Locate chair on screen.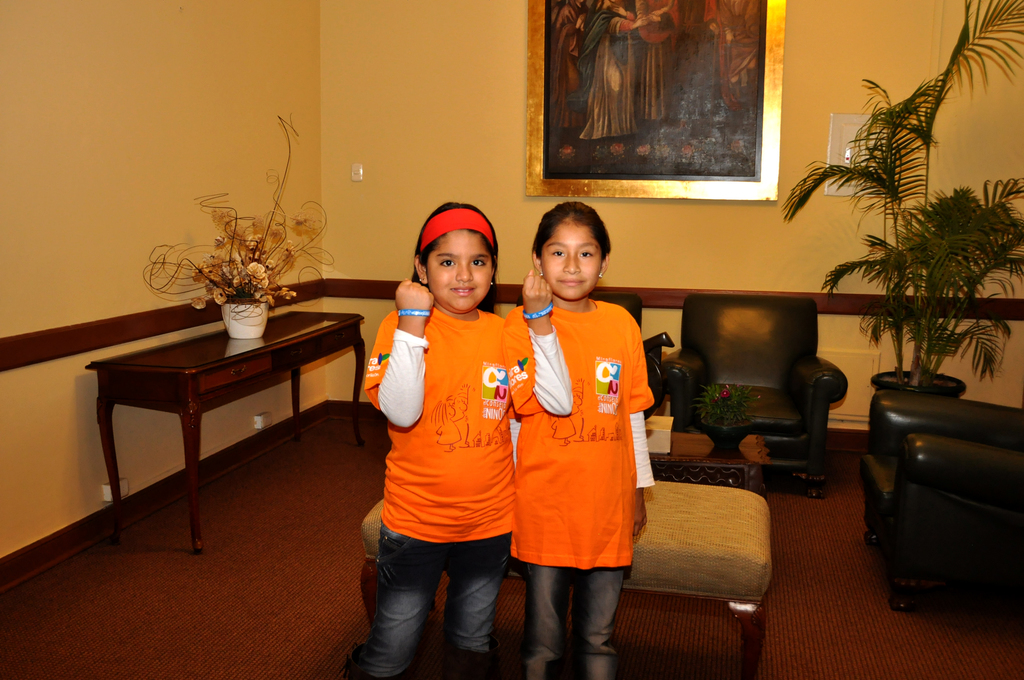
On screen at region(861, 352, 1003, 603).
